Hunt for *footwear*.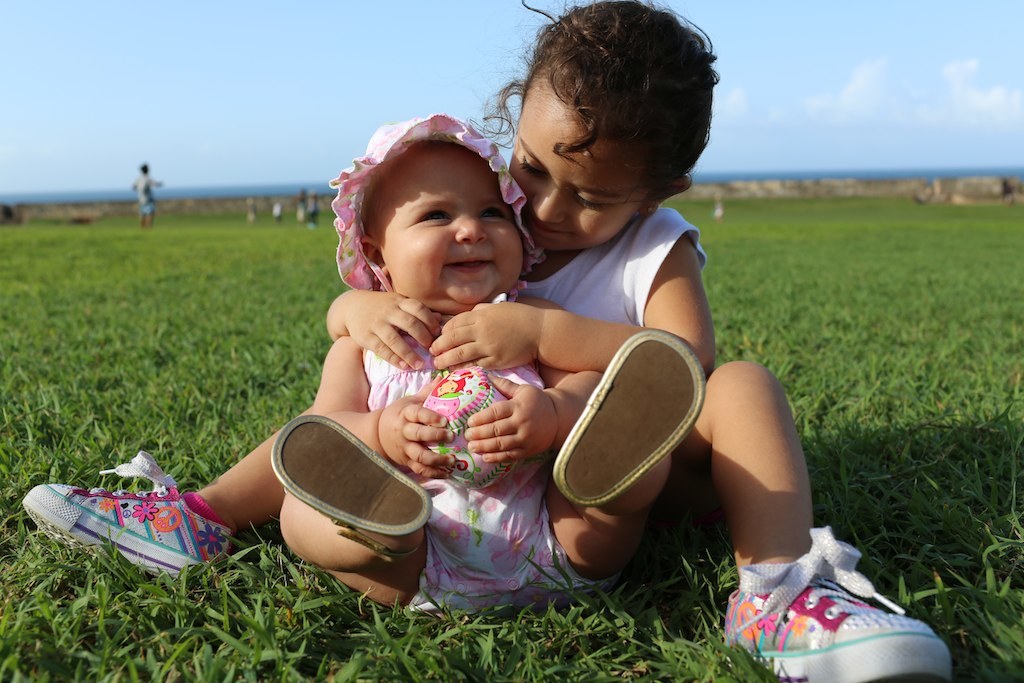
Hunted down at {"left": 266, "top": 409, "right": 432, "bottom": 560}.
